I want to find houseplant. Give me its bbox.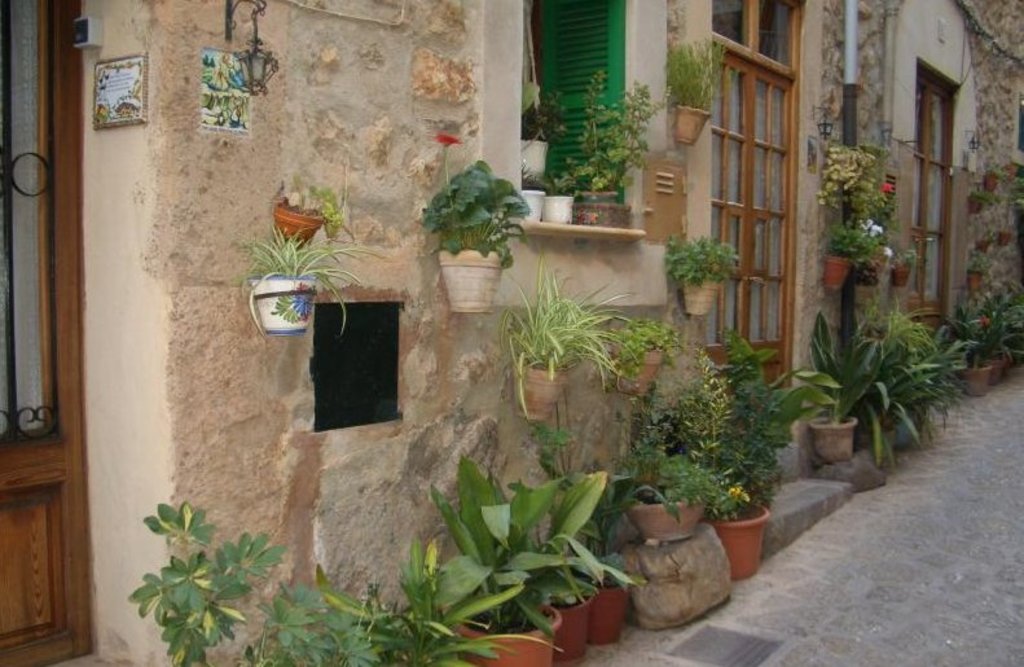
rect(423, 452, 597, 654).
